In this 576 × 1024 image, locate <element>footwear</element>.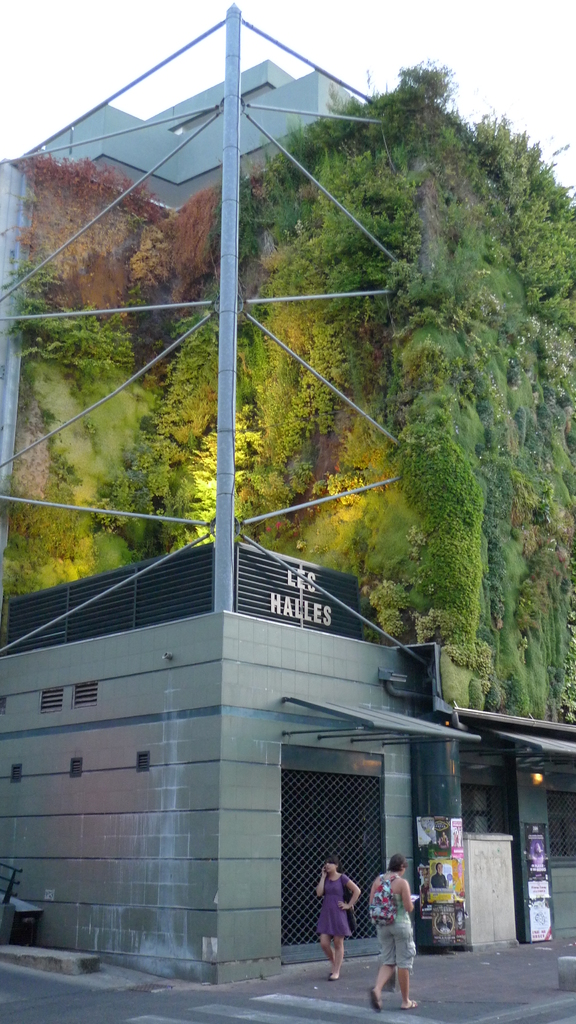
Bounding box: [333, 972, 342, 979].
